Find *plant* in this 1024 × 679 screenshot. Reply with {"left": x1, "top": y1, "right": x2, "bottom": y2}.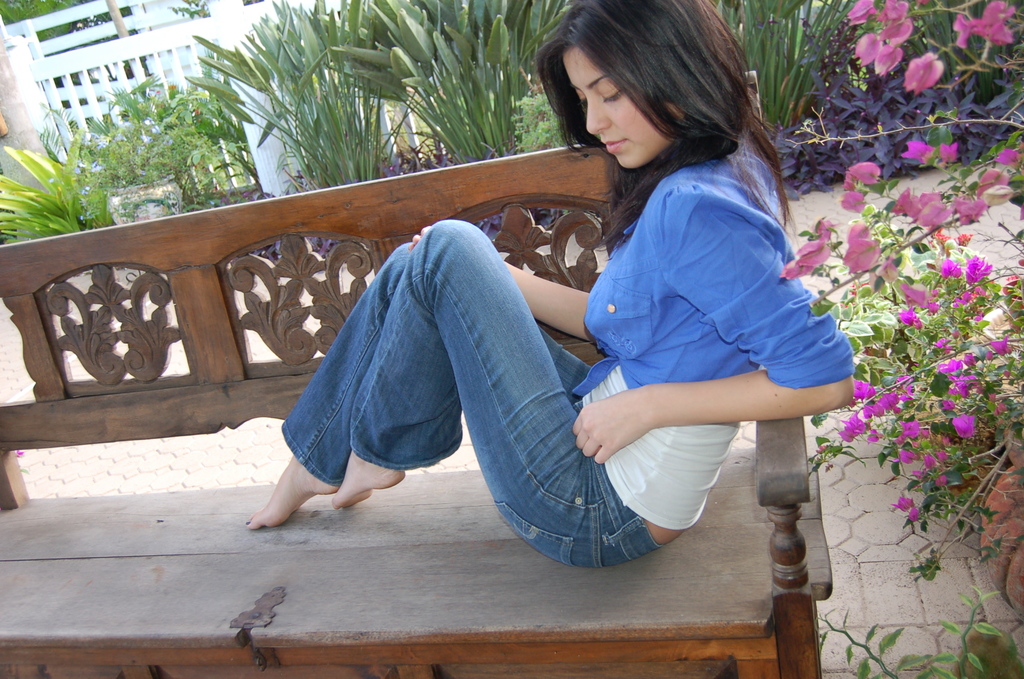
{"left": 232, "top": 0, "right": 391, "bottom": 213}.
